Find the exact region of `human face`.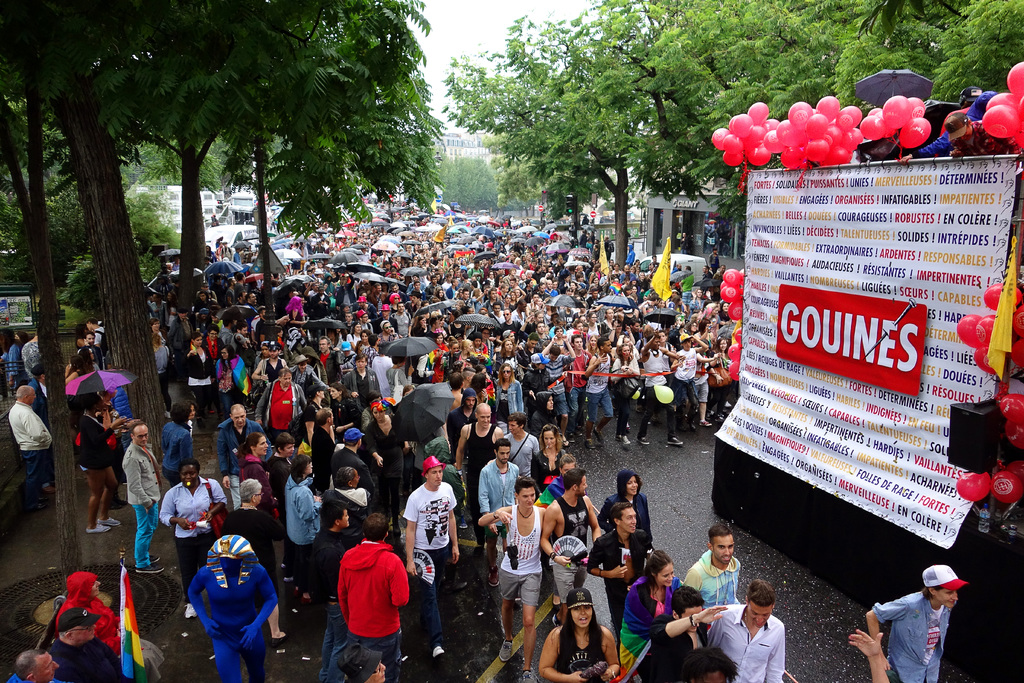
Exact region: [left=604, top=338, right=614, bottom=357].
